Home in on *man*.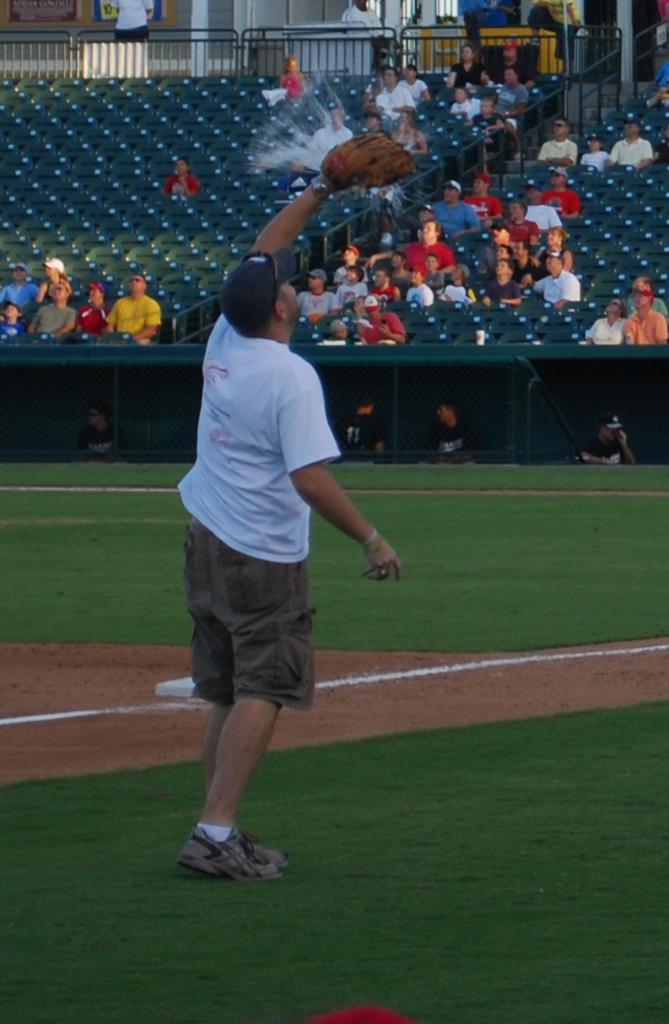
Homed in at [542,165,580,214].
